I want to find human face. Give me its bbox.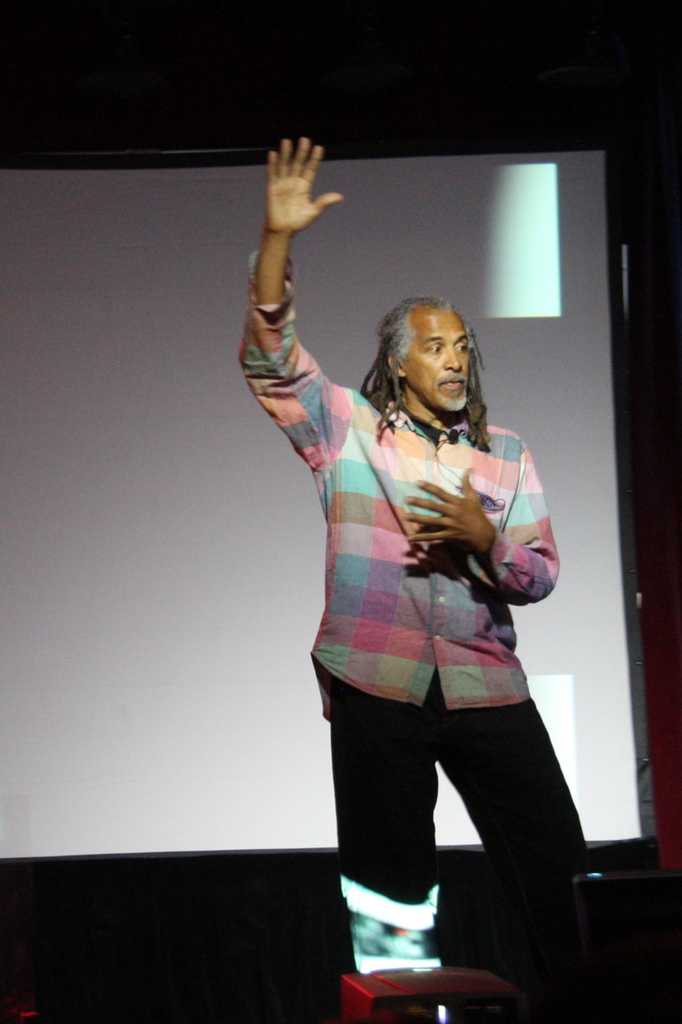
[left=393, top=307, right=492, bottom=419].
